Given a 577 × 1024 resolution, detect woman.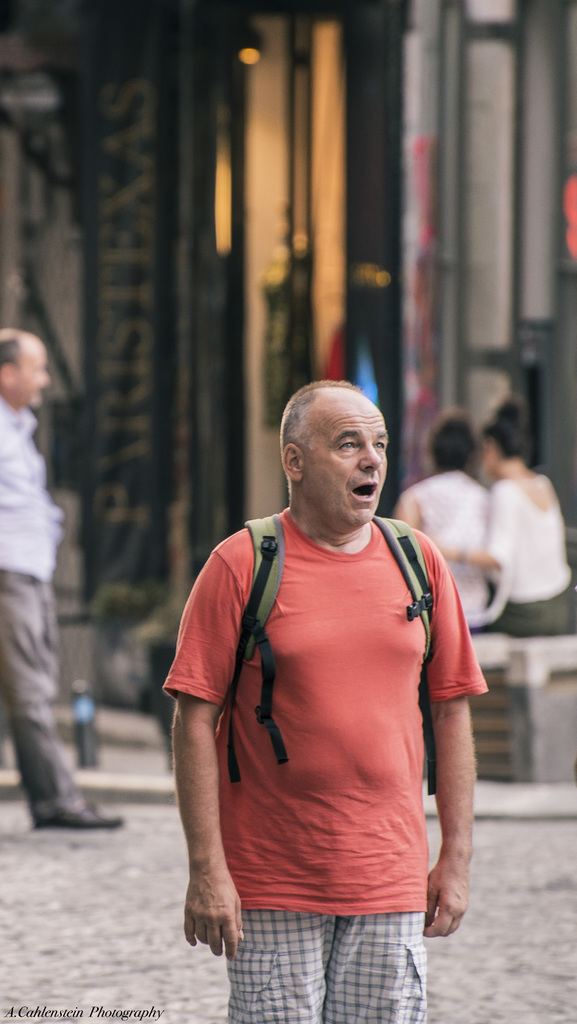
rect(394, 413, 495, 625).
